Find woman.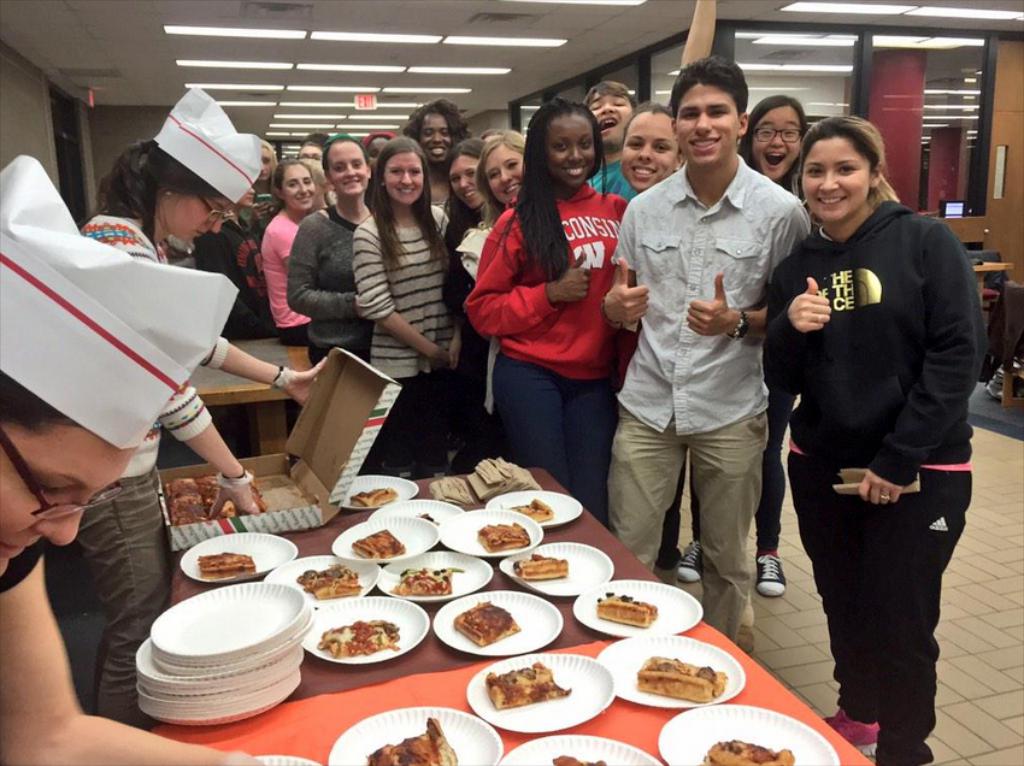
(69, 87, 328, 730).
